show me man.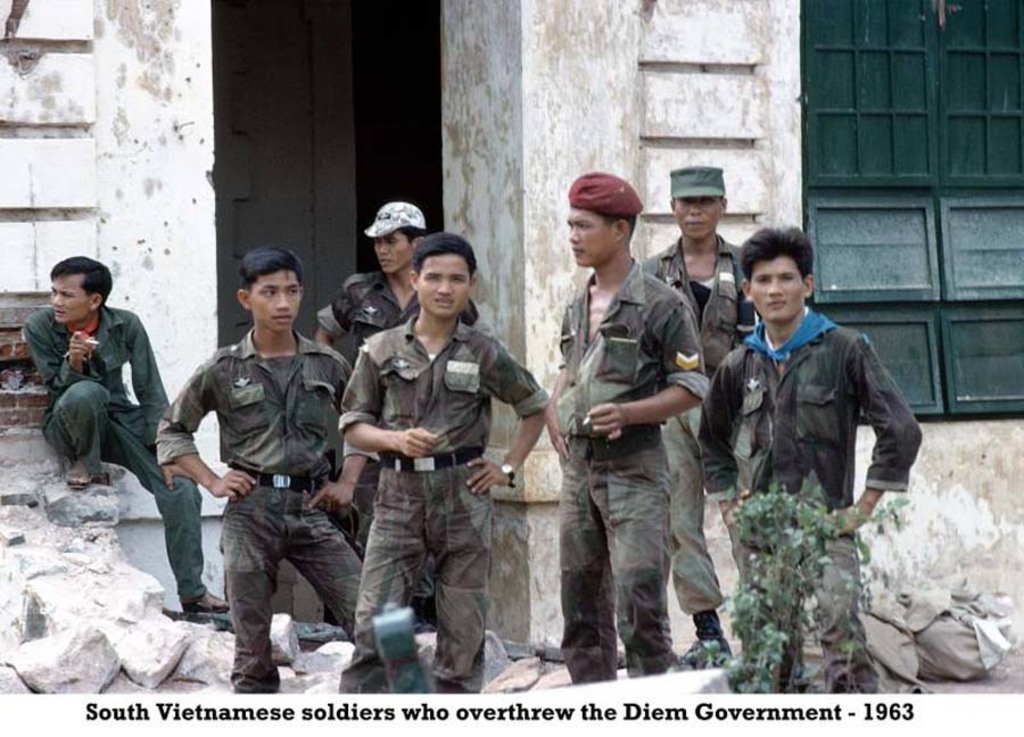
man is here: box(543, 174, 712, 686).
